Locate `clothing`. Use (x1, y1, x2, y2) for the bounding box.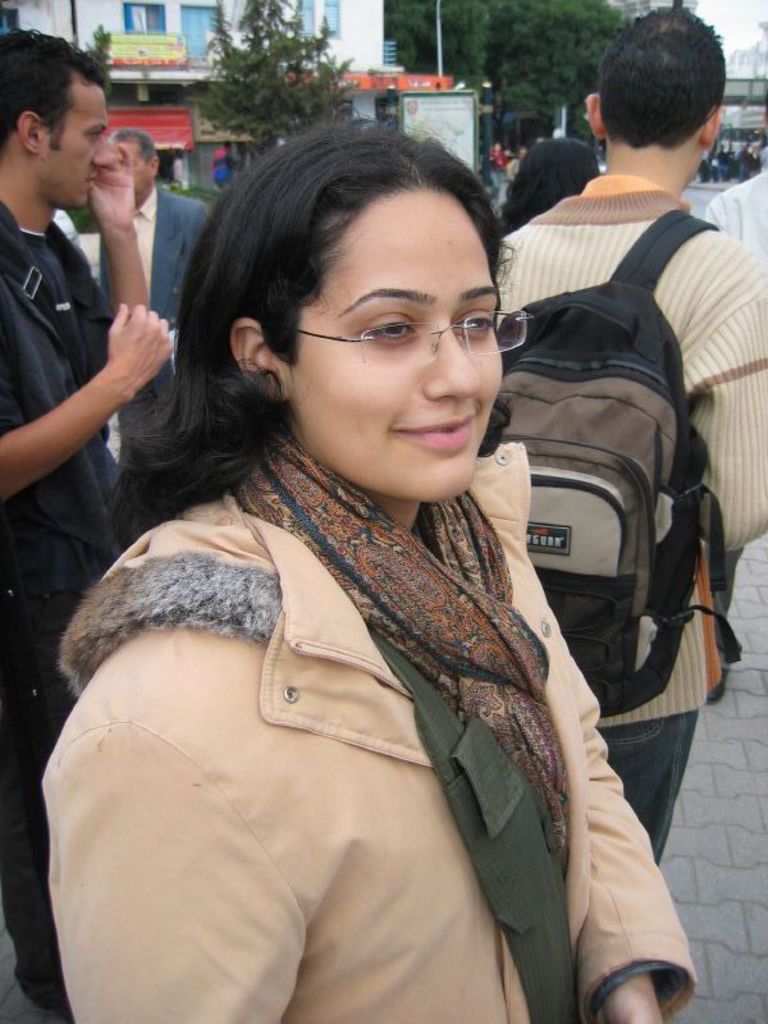
(485, 179, 767, 899).
